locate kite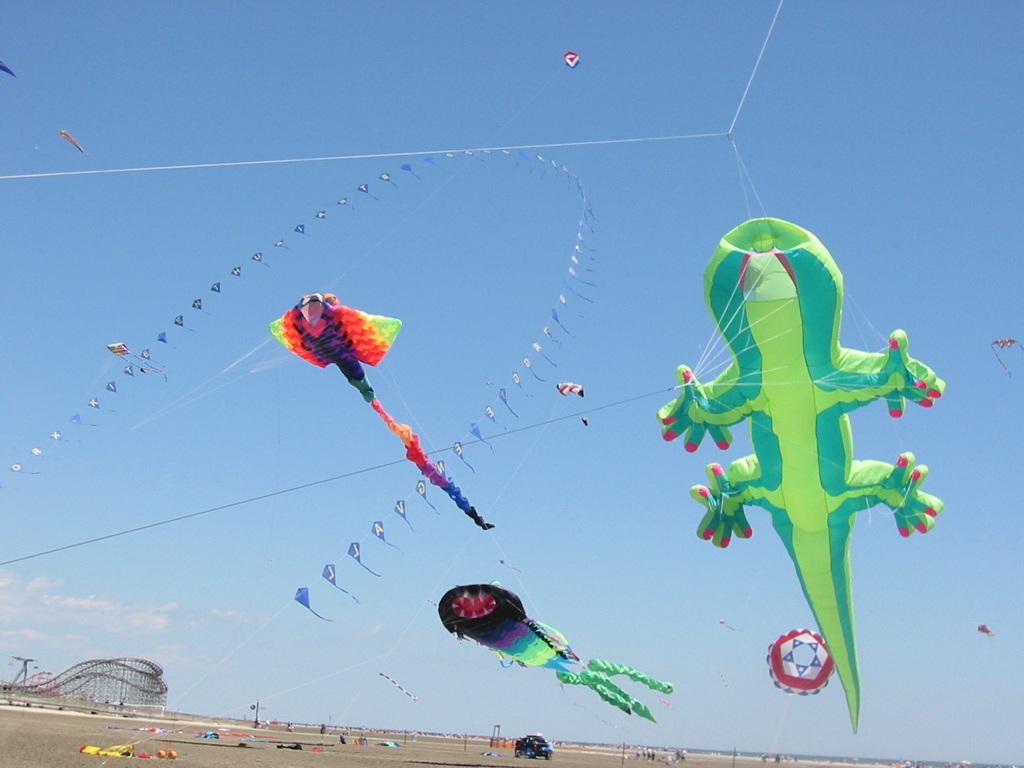
[482,400,504,432]
